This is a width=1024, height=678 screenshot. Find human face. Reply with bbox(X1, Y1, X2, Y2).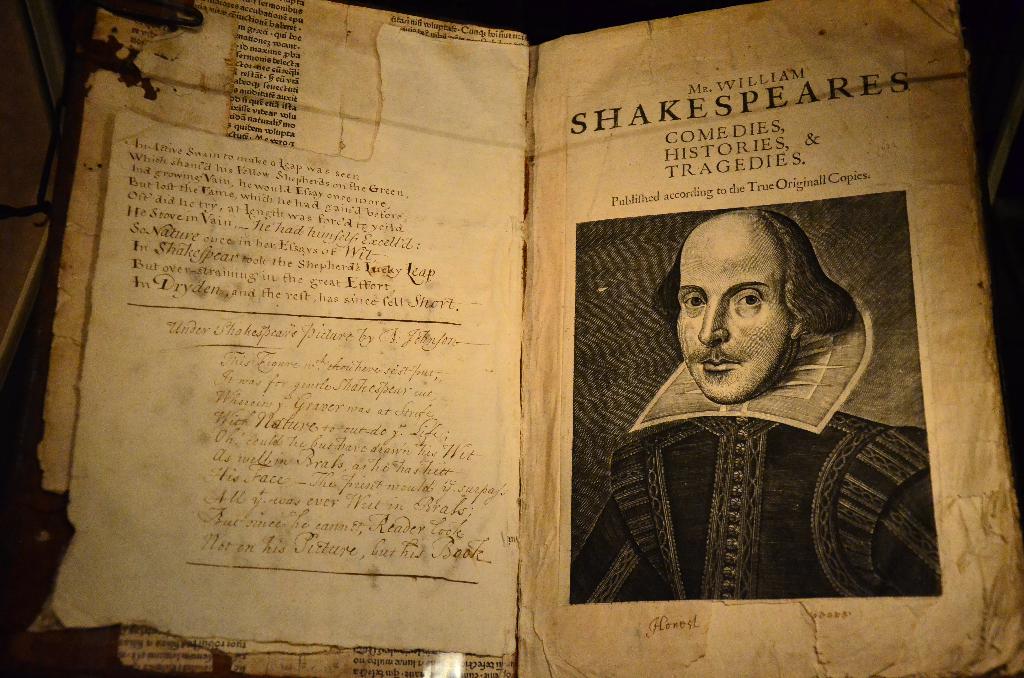
bbox(676, 230, 791, 405).
